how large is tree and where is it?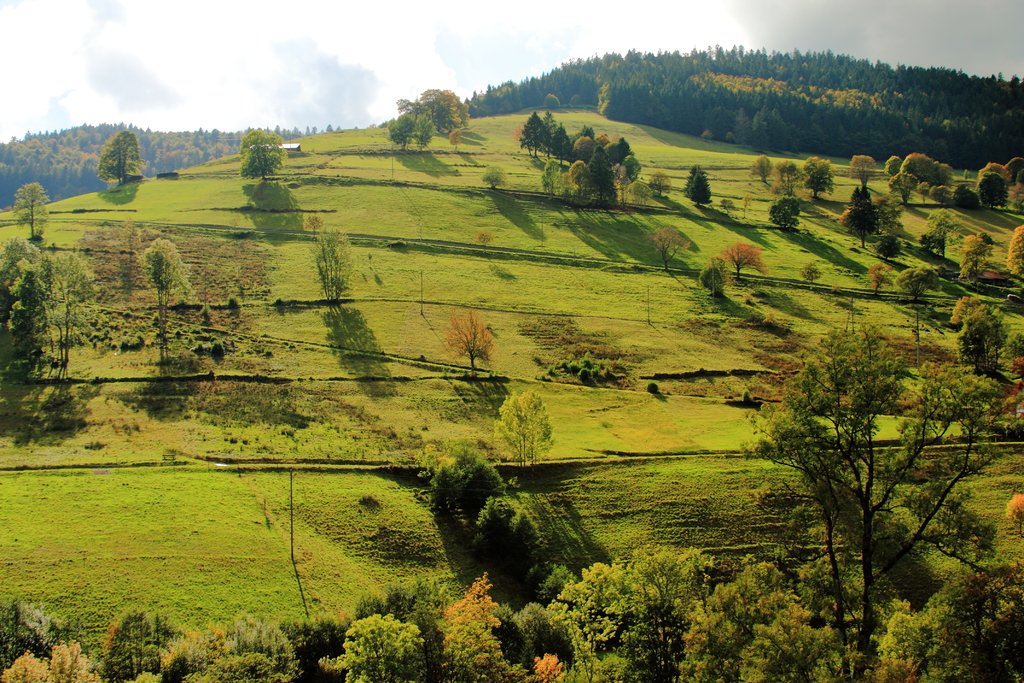
Bounding box: region(801, 259, 824, 288).
